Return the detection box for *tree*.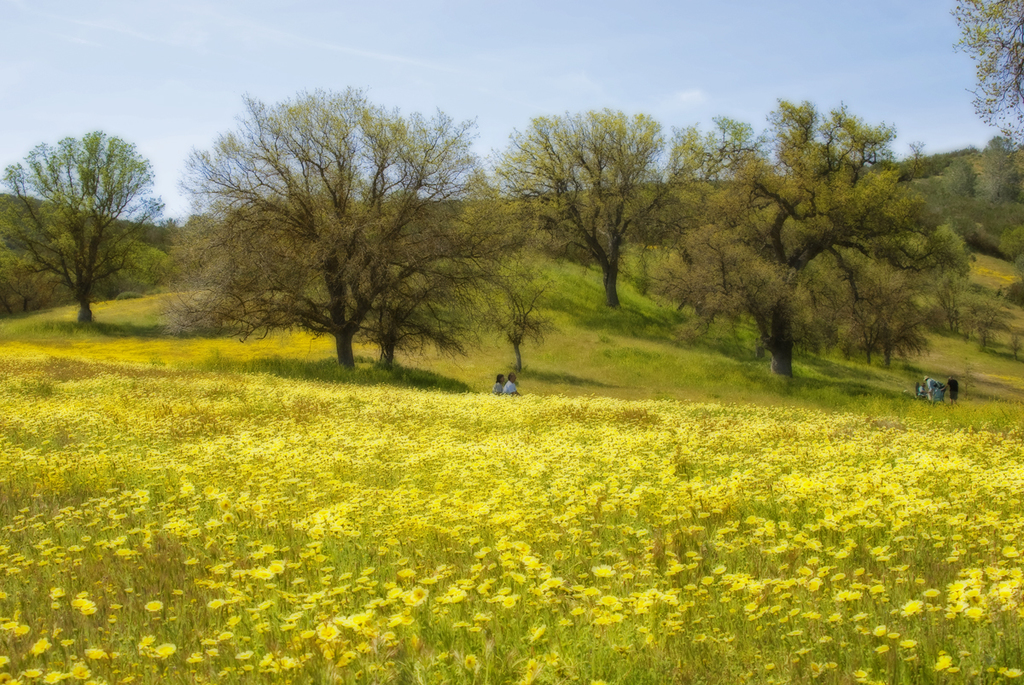
locate(0, 125, 170, 328).
